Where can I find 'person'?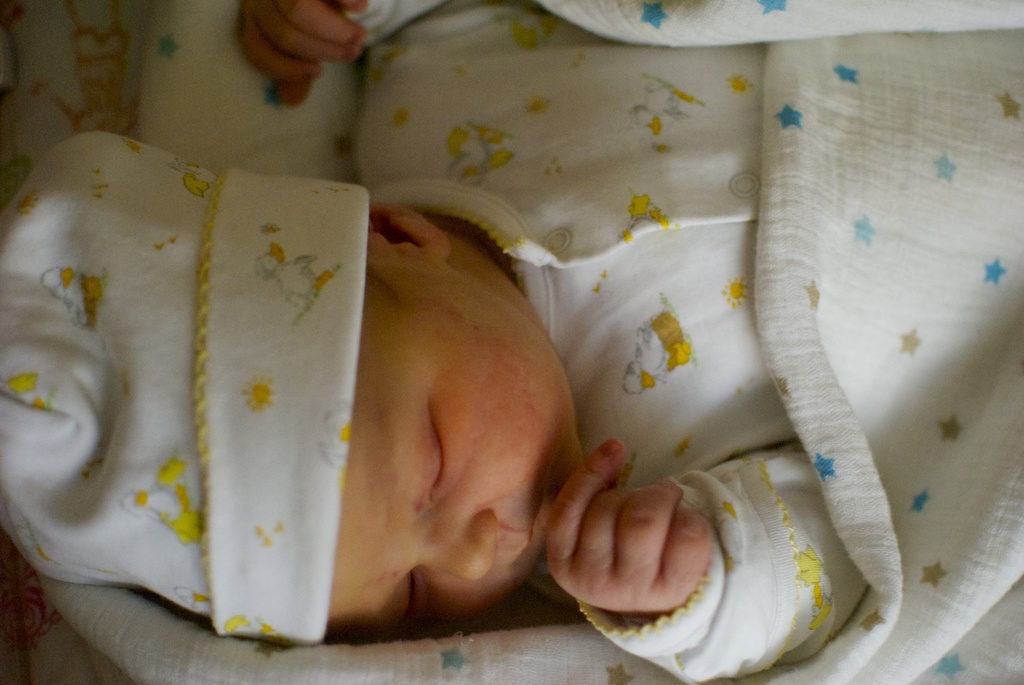
You can find it at l=0, t=0, r=1023, b=679.
